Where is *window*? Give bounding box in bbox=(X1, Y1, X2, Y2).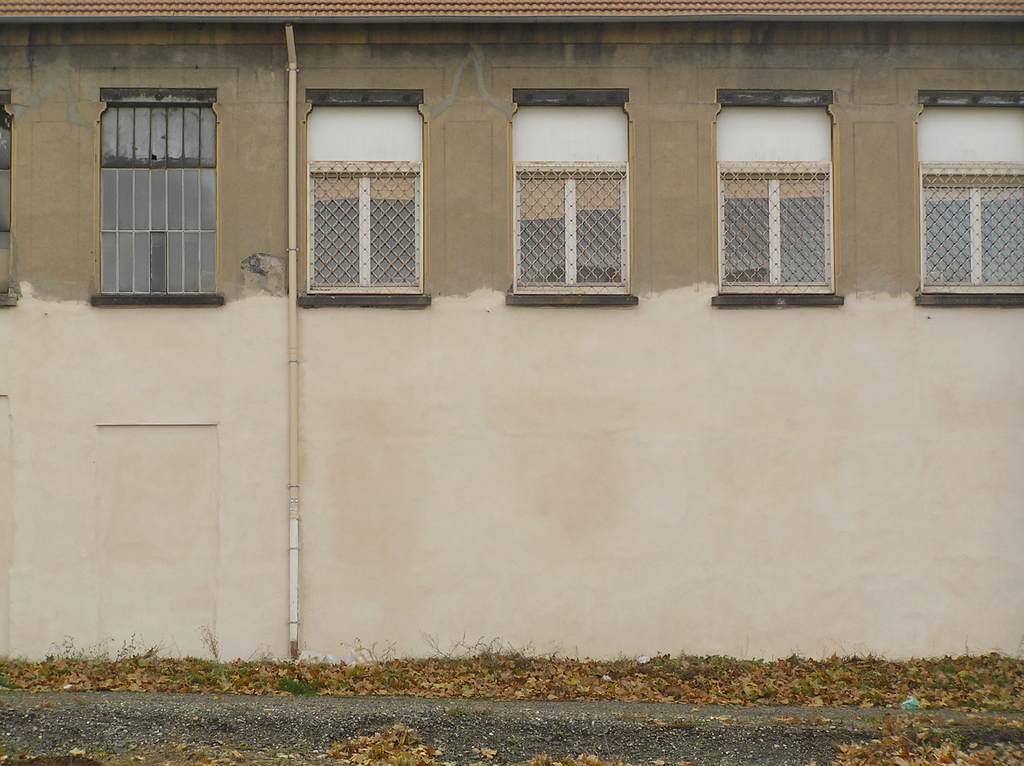
bbox=(516, 82, 629, 298).
